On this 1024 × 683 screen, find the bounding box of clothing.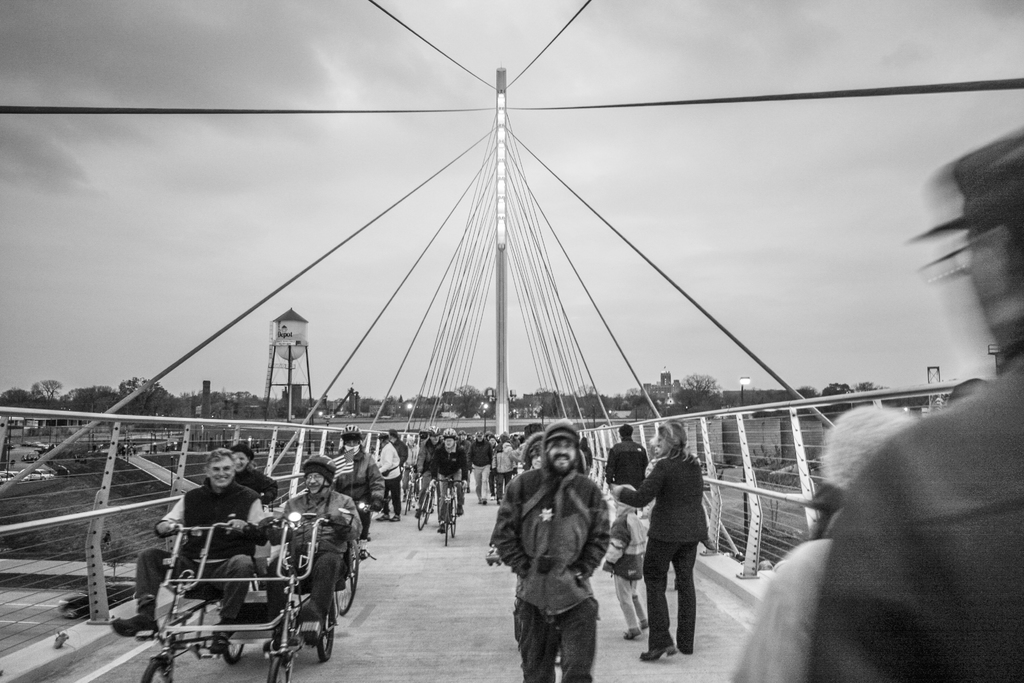
Bounding box: (619, 450, 711, 655).
